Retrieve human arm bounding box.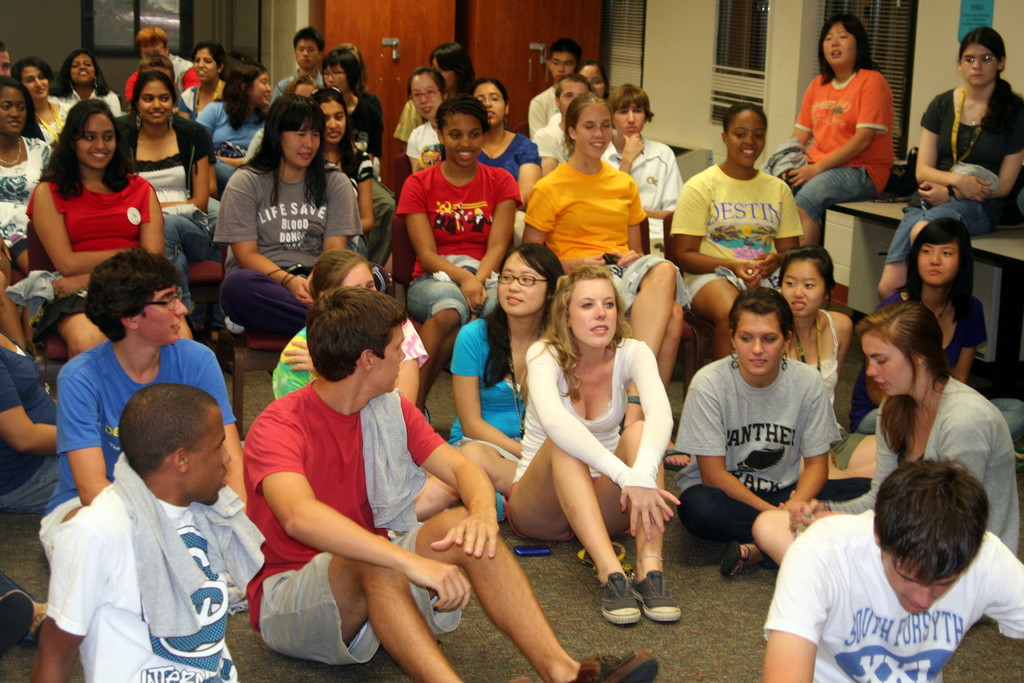
Bounding box: bbox(787, 70, 879, 189).
